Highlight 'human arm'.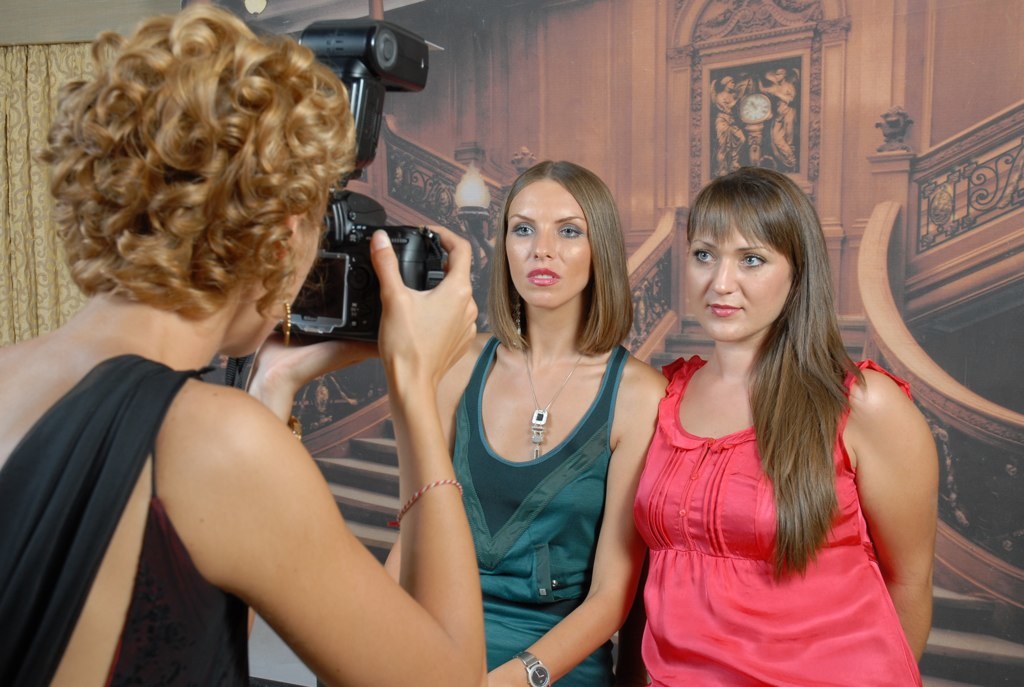
Highlighted region: [x1=484, y1=361, x2=669, y2=686].
